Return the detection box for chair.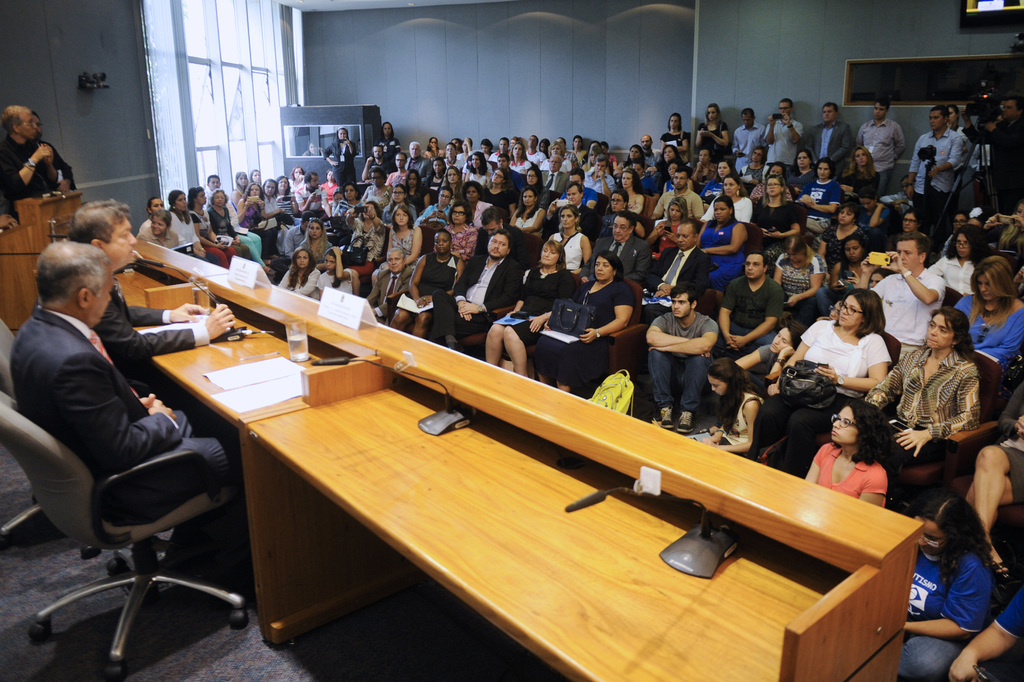
bbox(455, 263, 526, 346).
